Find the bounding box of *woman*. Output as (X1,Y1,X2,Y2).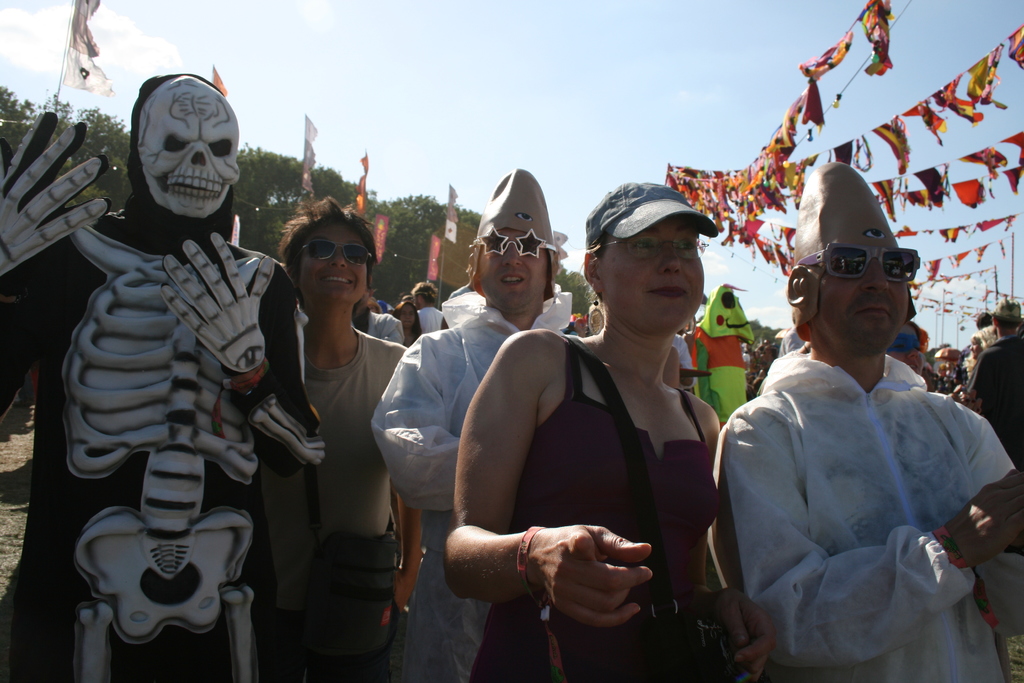
(470,169,749,682).
